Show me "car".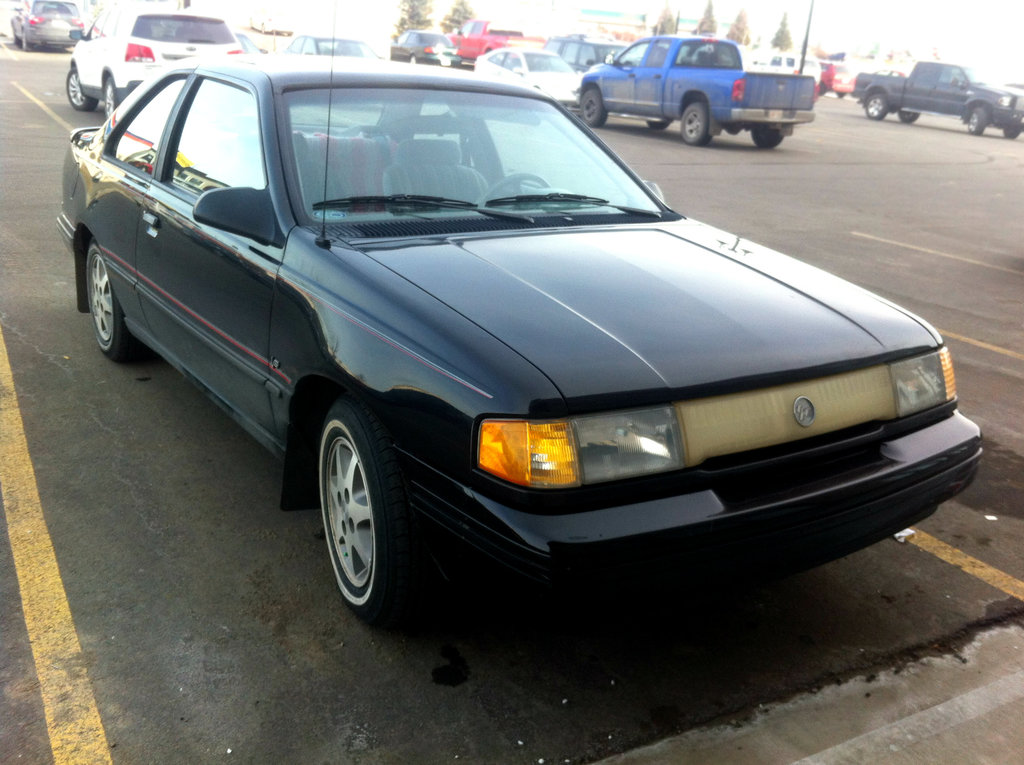
"car" is here: box(234, 31, 267, 52).
